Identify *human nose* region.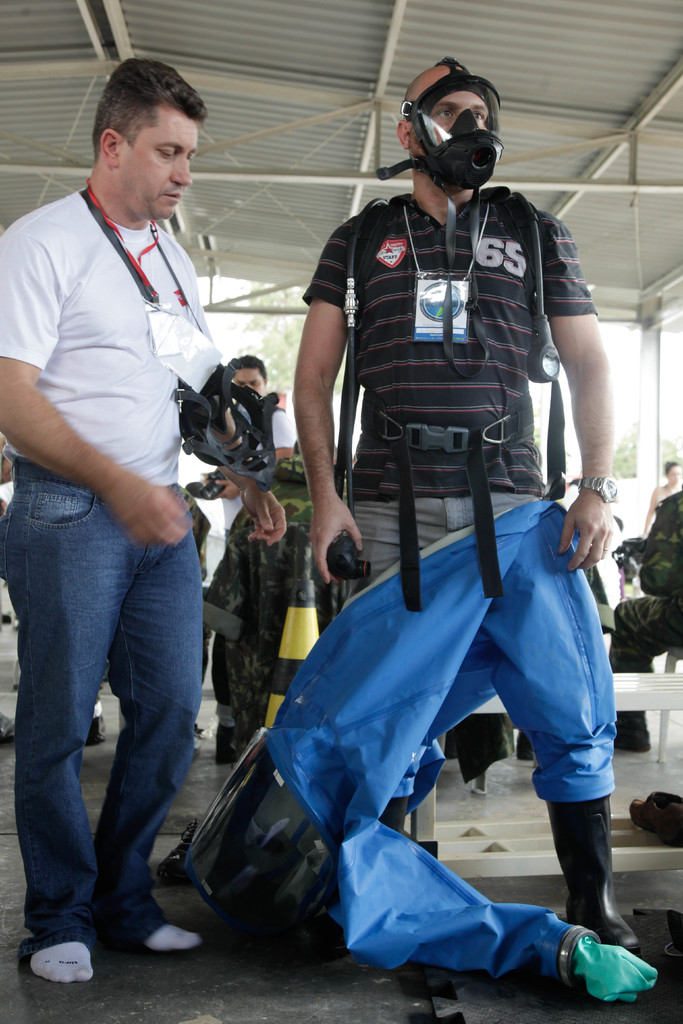
Region: x1=169, y1=157, x2=193, y2=186.
